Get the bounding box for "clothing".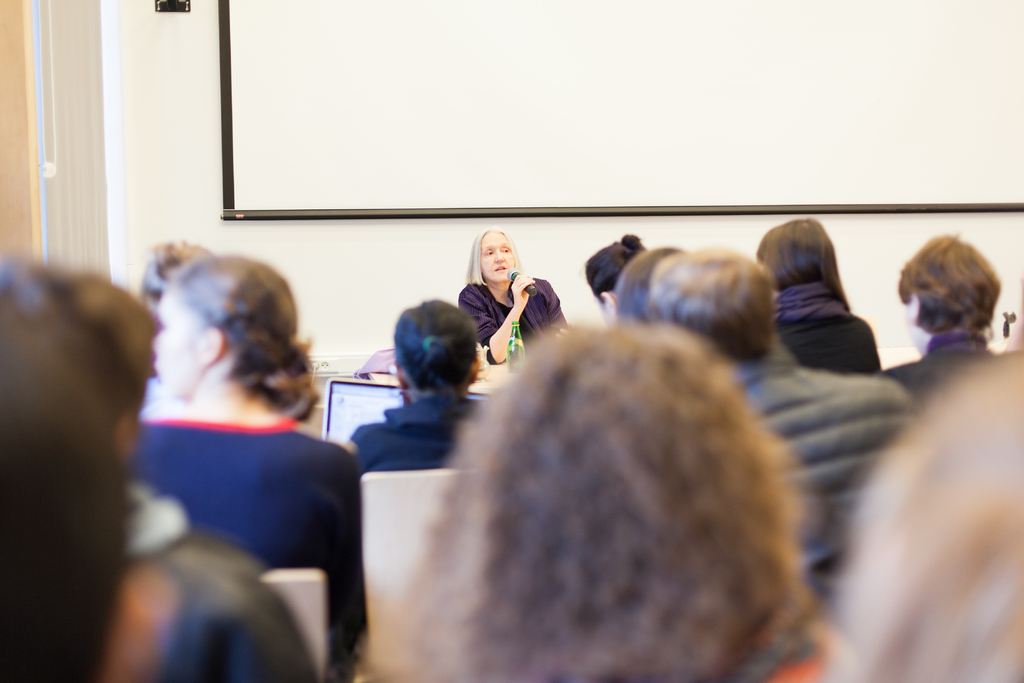
rect(740, 343, 919, 614).
